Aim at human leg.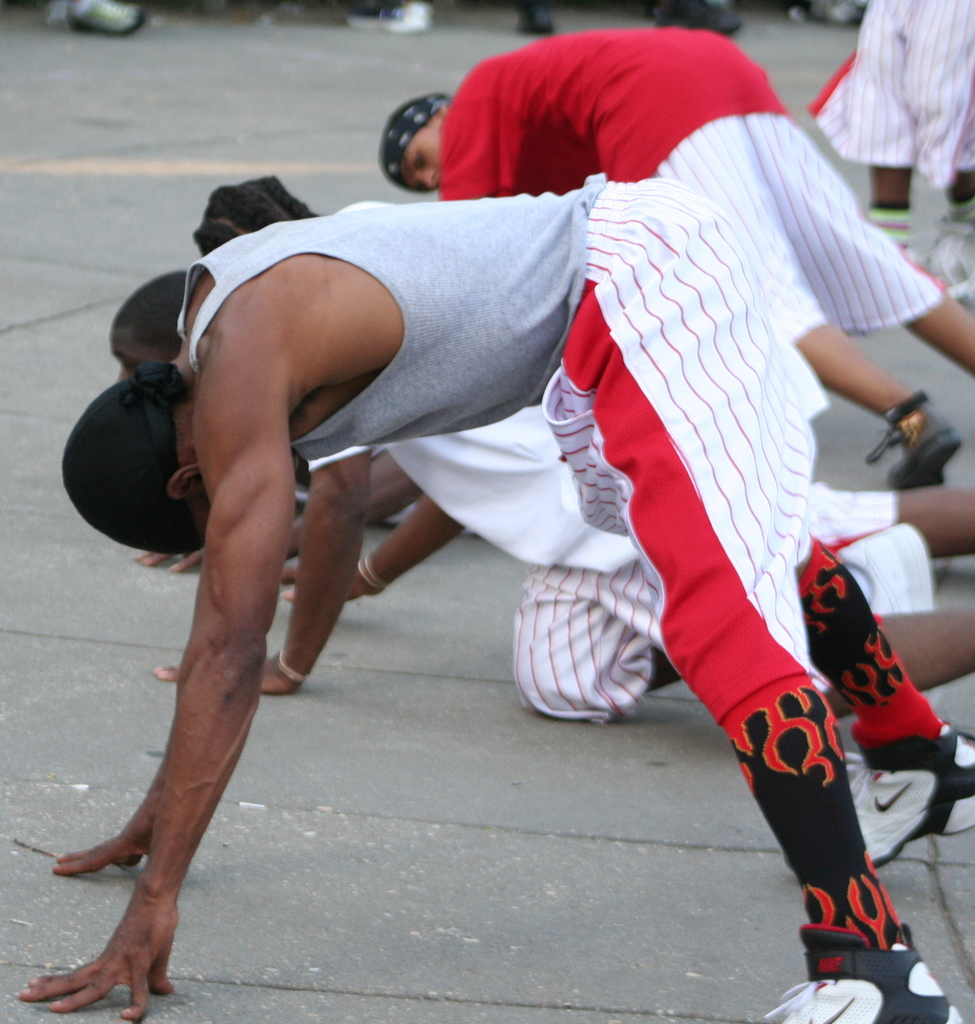
Aimed at 662 123 951 495.
